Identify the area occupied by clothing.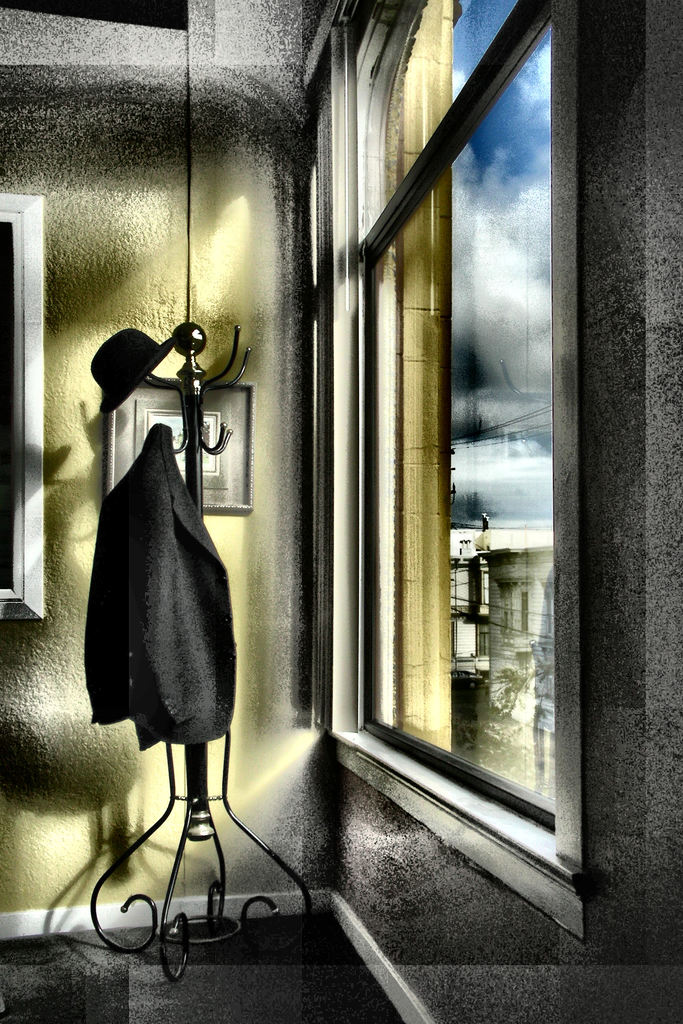
Area: 74 396 243 776.
